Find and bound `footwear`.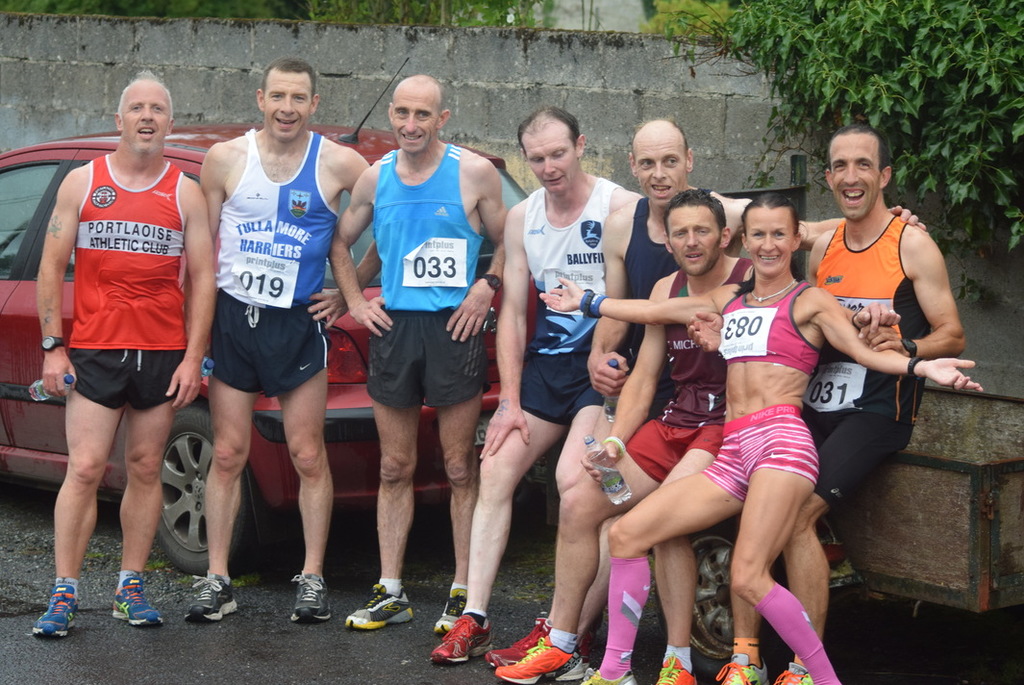
Bound: region(772, 661, 807, 684).
